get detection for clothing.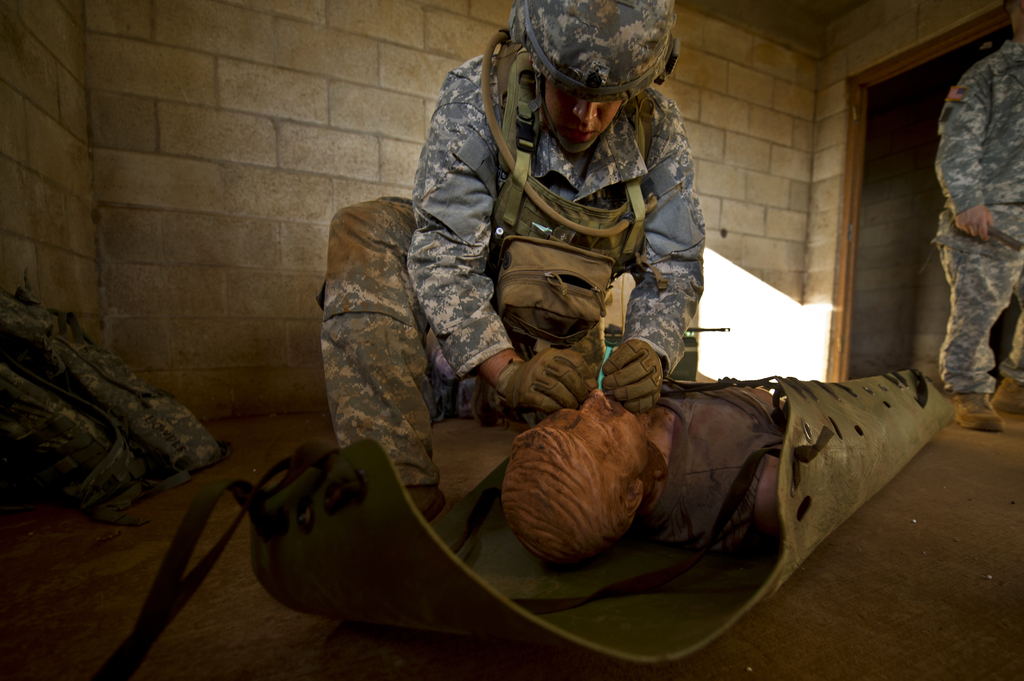
Detection: (920,28,1023,428).
